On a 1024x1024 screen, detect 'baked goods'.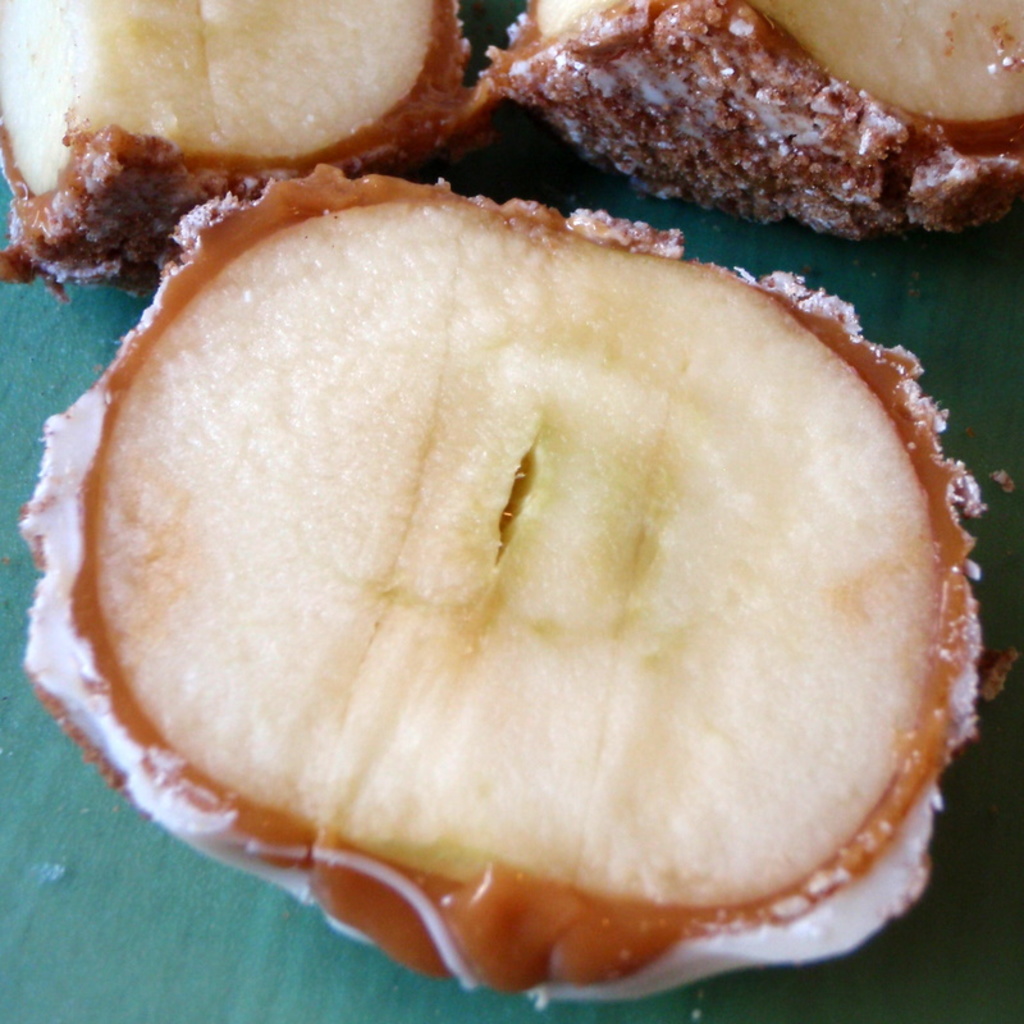
<box>421,4,1023,261</box>.
